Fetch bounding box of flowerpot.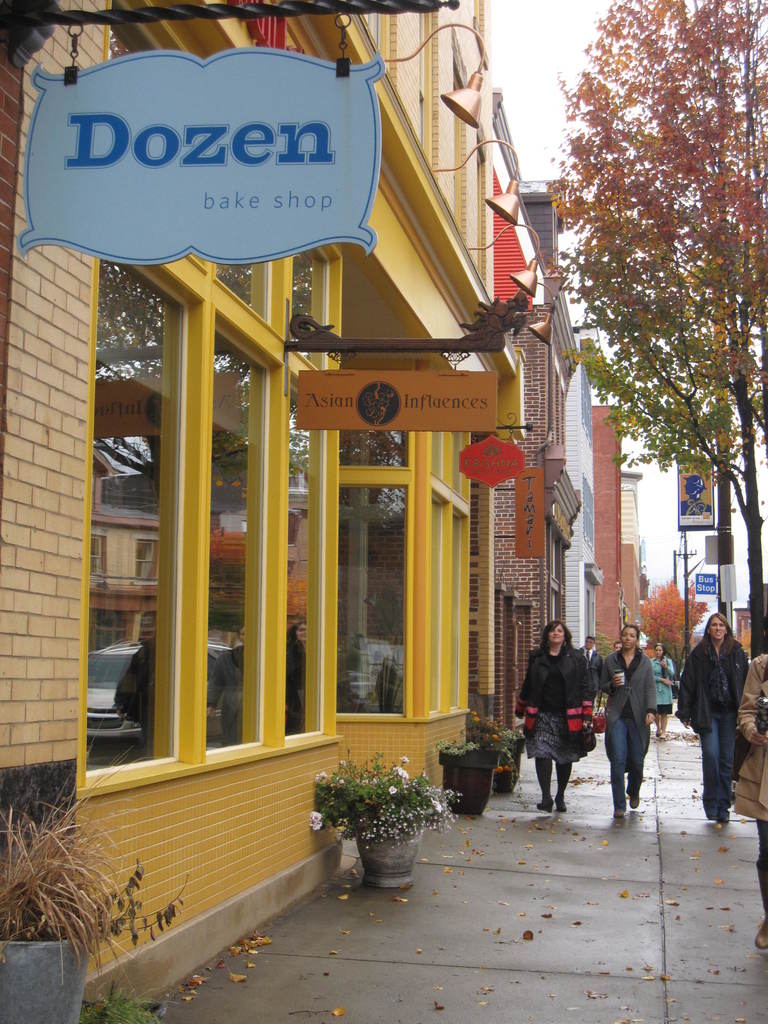
Bbox: (x1=0, y1=940, x2=91, y2=1023).
